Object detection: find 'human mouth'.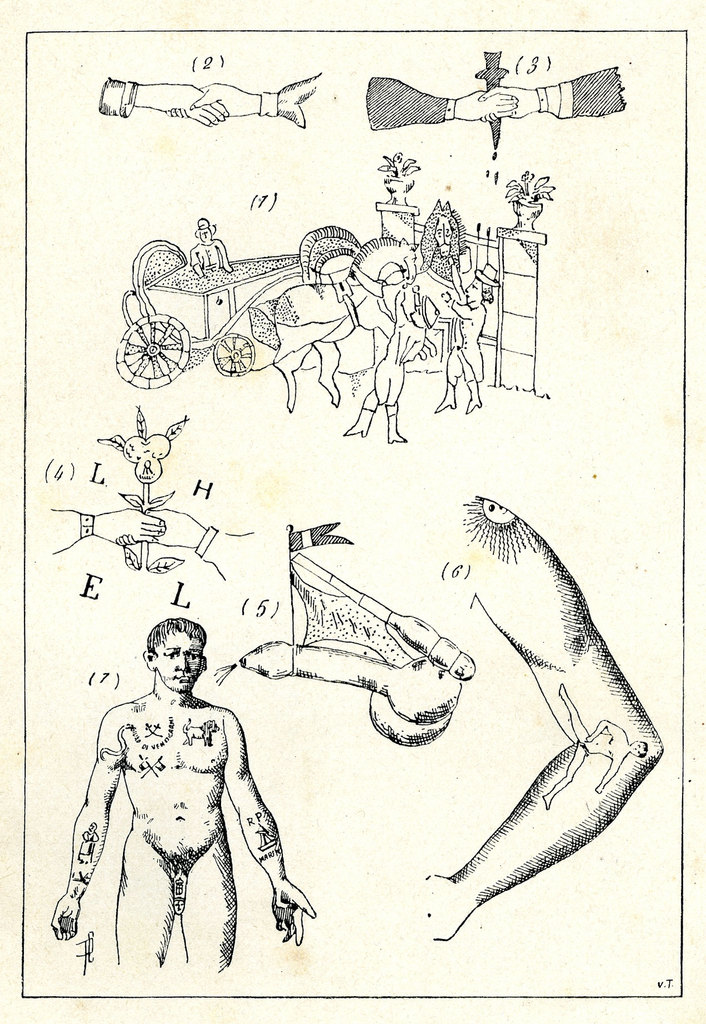
region(175, 675, 192, 682).
